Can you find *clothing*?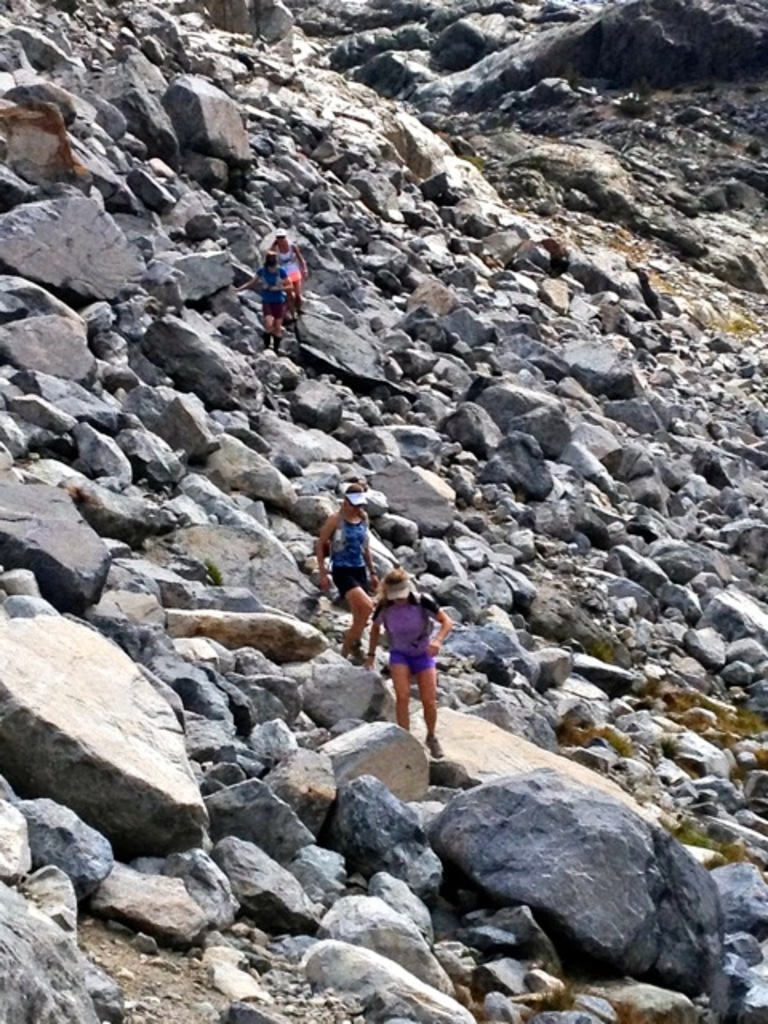
Yes, bounding box: left=328, top=526, right=366, bottom=584.
